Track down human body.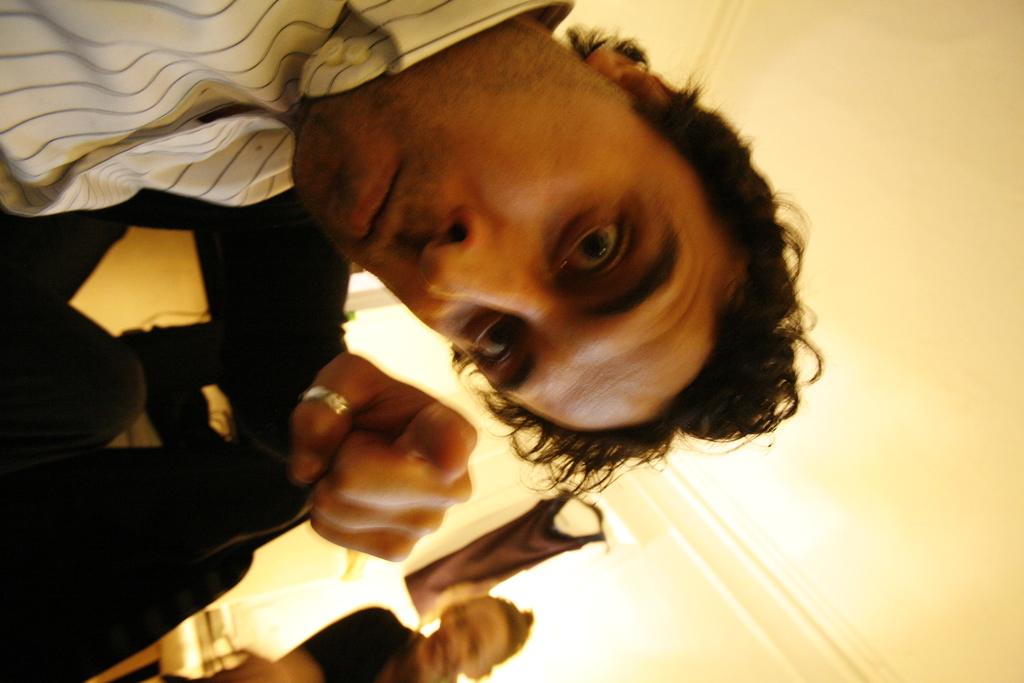
Tracked to 164/605/458/682.
